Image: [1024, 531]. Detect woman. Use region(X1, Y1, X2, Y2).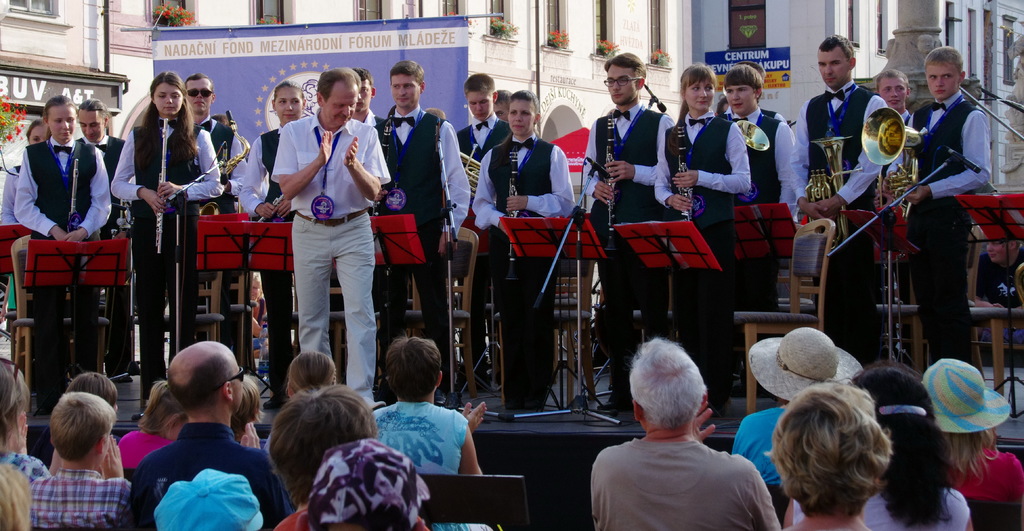
region(109, 92, 208, 353).
